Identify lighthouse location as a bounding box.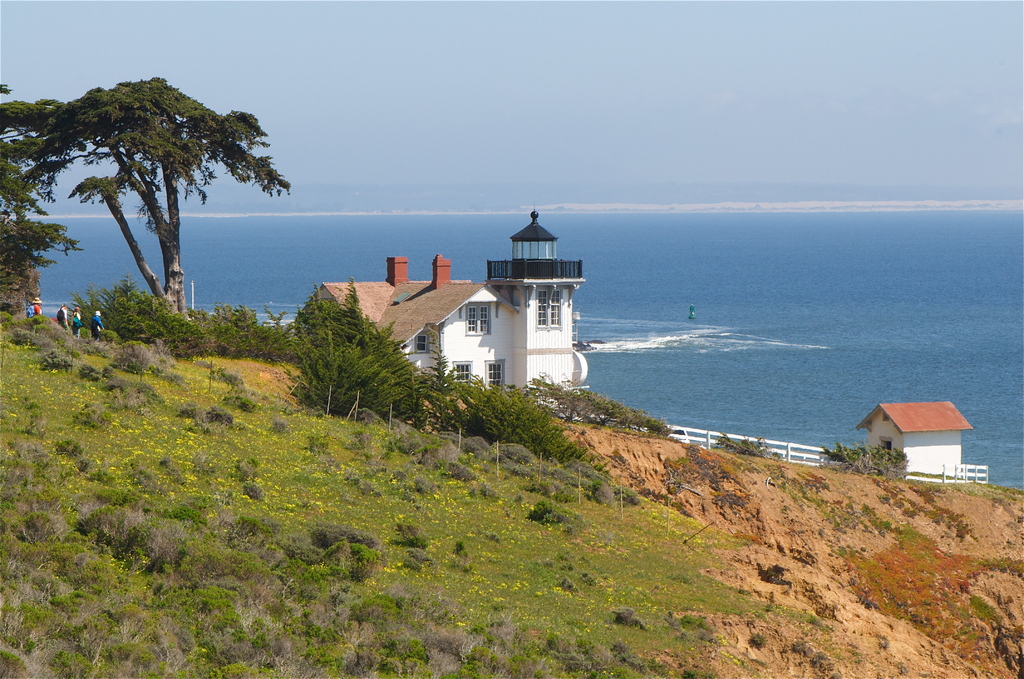
crop(484, 205, 588, 408).
